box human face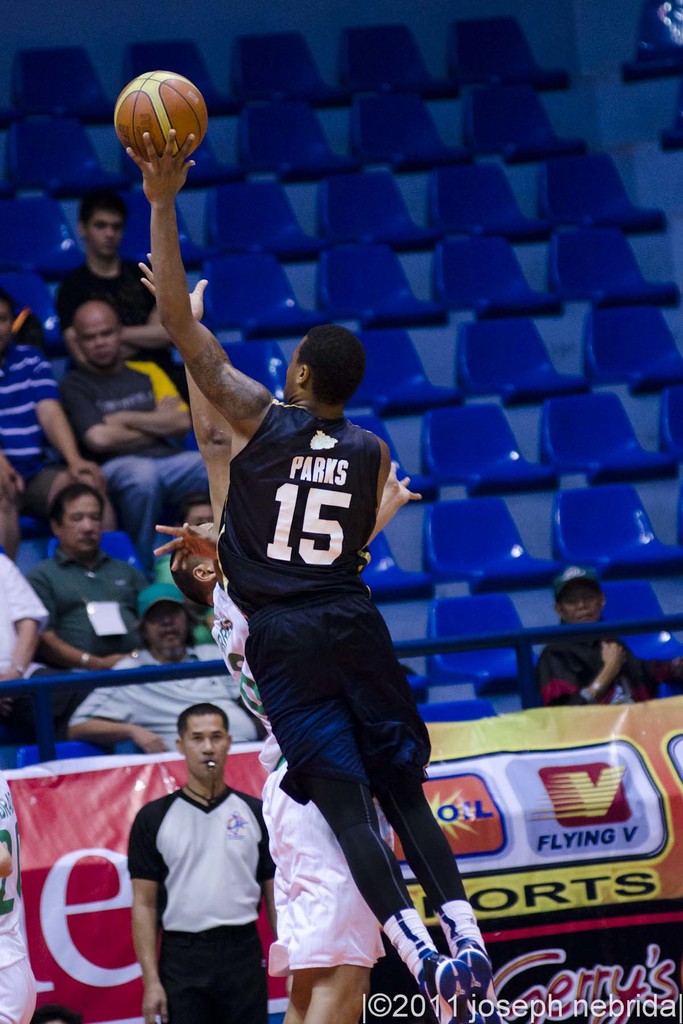
rect(564, 585, 599, 625)
